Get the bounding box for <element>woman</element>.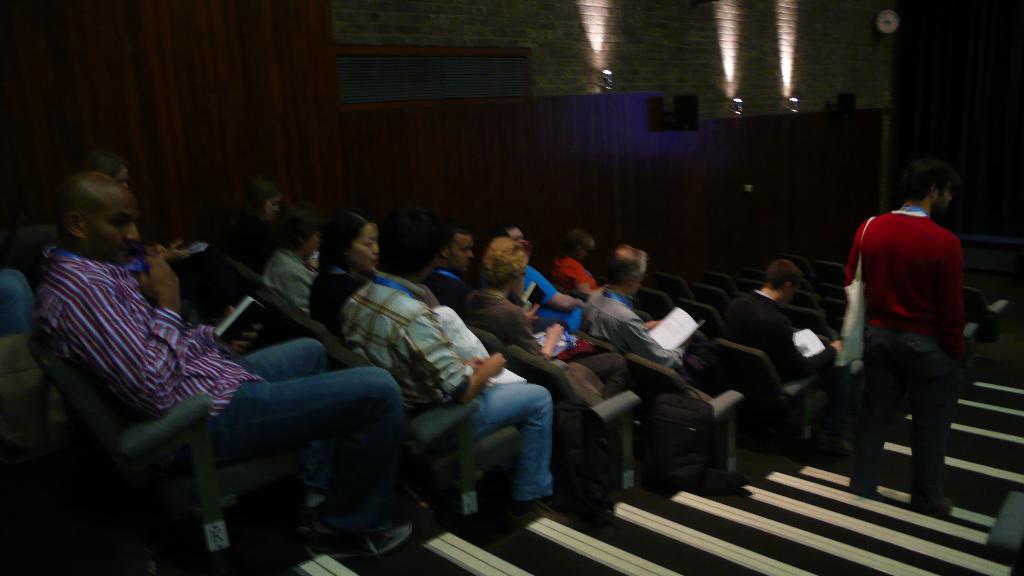
550 228 609 292.
